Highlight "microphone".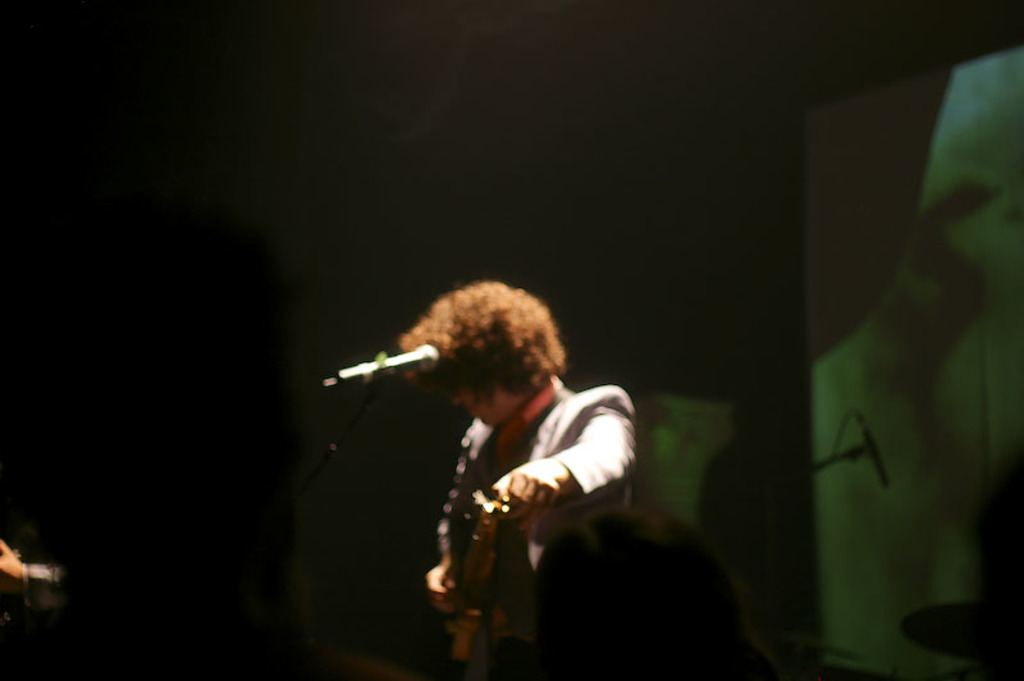
Highlighted region: x1=337, y1=343, x2=442, y2=387.
